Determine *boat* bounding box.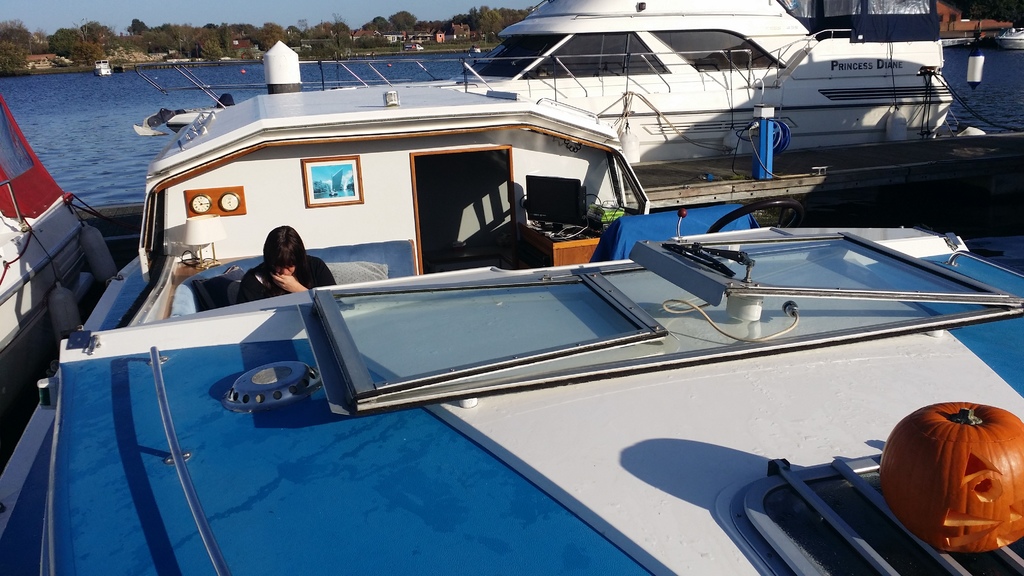
Determined: {"left": 60, "top": 22, "right": 1023, "bottom": 559}.
